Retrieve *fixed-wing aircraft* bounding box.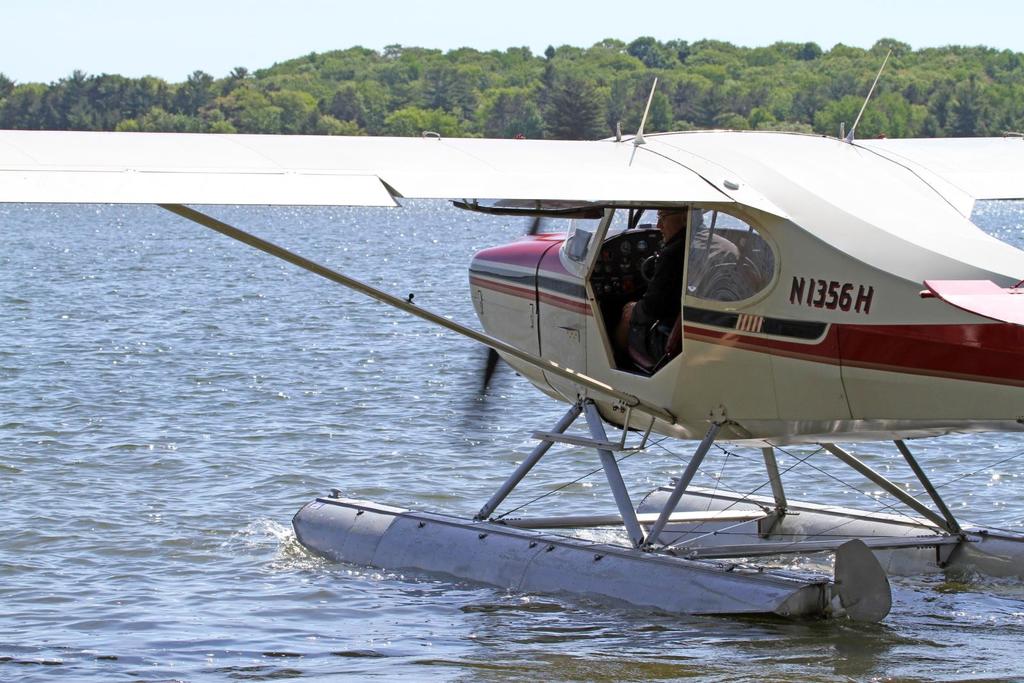
Bounding box: [x1=0, y1=46, x2=1023, y2=625].
